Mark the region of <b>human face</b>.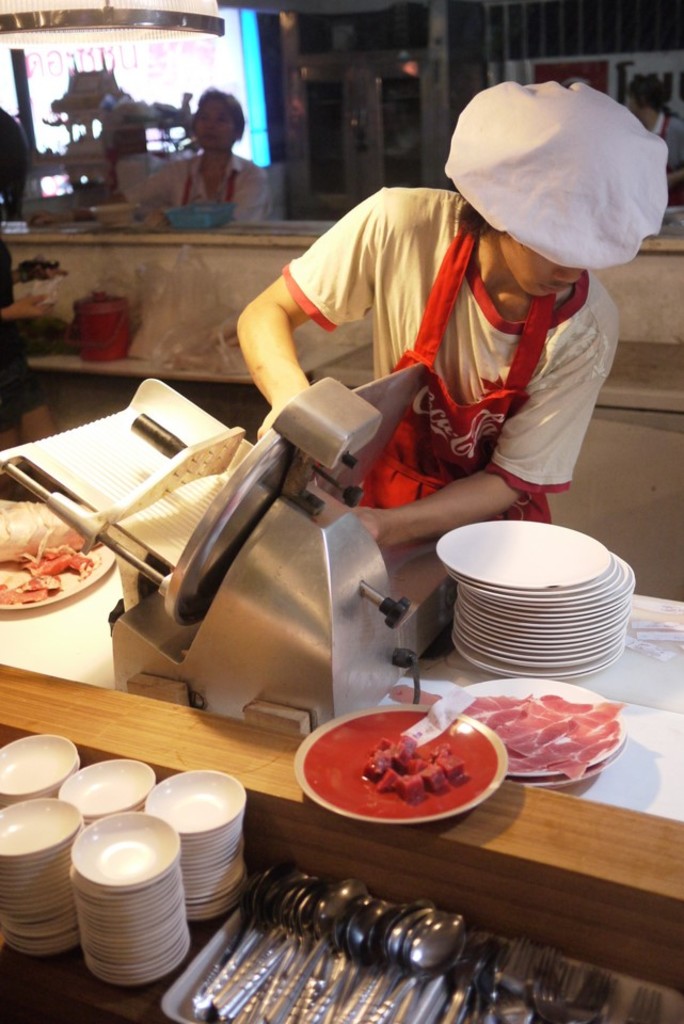
Region: <box>194,95,237,149</box>.
